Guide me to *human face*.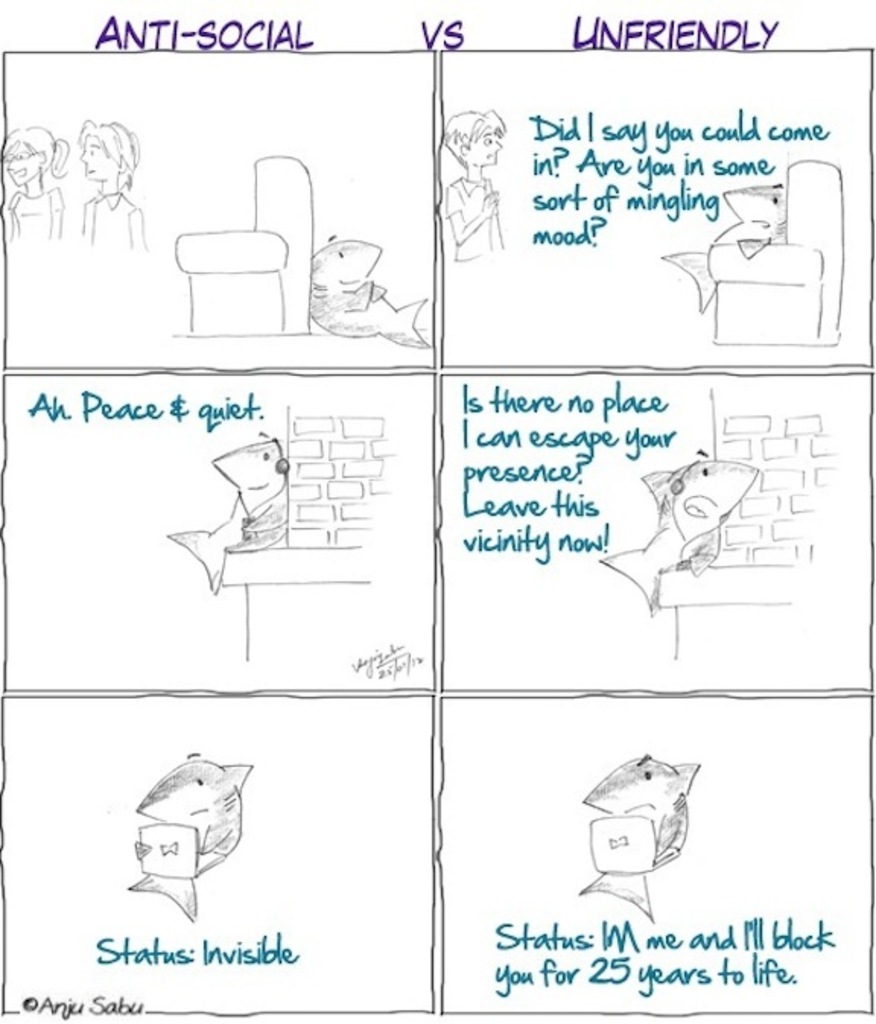
Guidance: {"x1": 468, "y1": 128, "x2": 502, "y2": 172}.
